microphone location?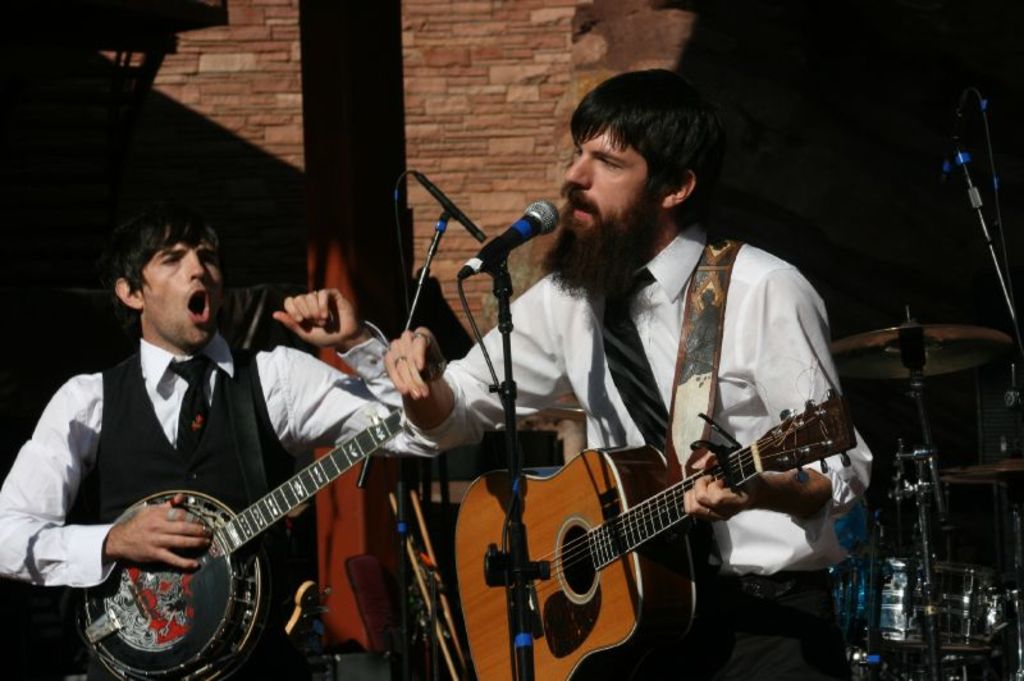
{"x1": 403, "y1": 163, "x2": 493, "y2": 248}
